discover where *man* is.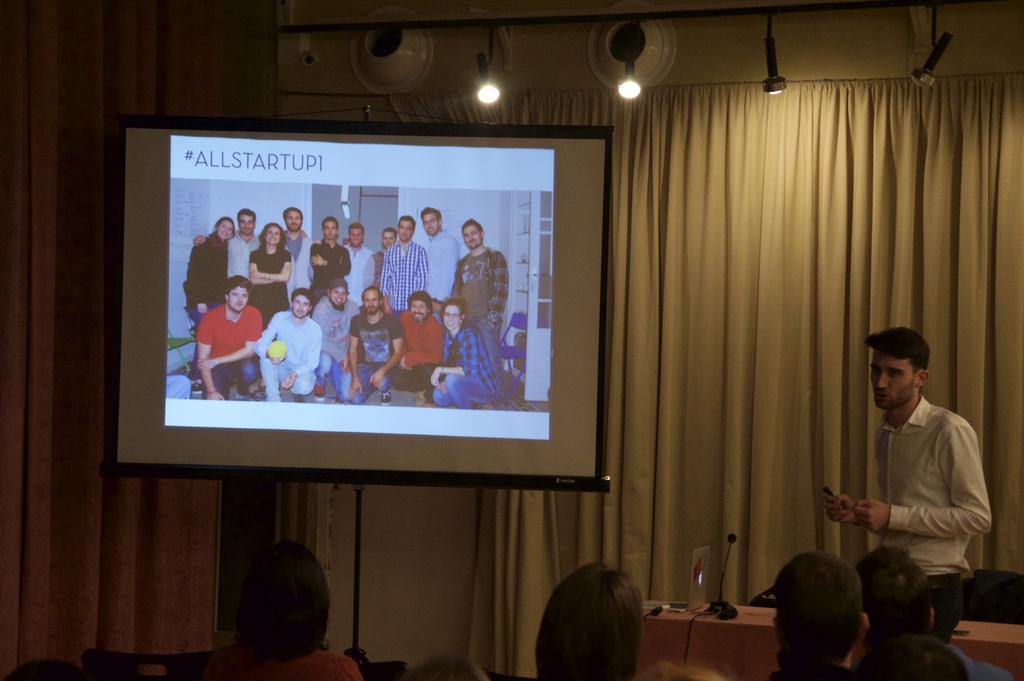
Discovered at x1=385, y1=288, x2=449, y2=410.
